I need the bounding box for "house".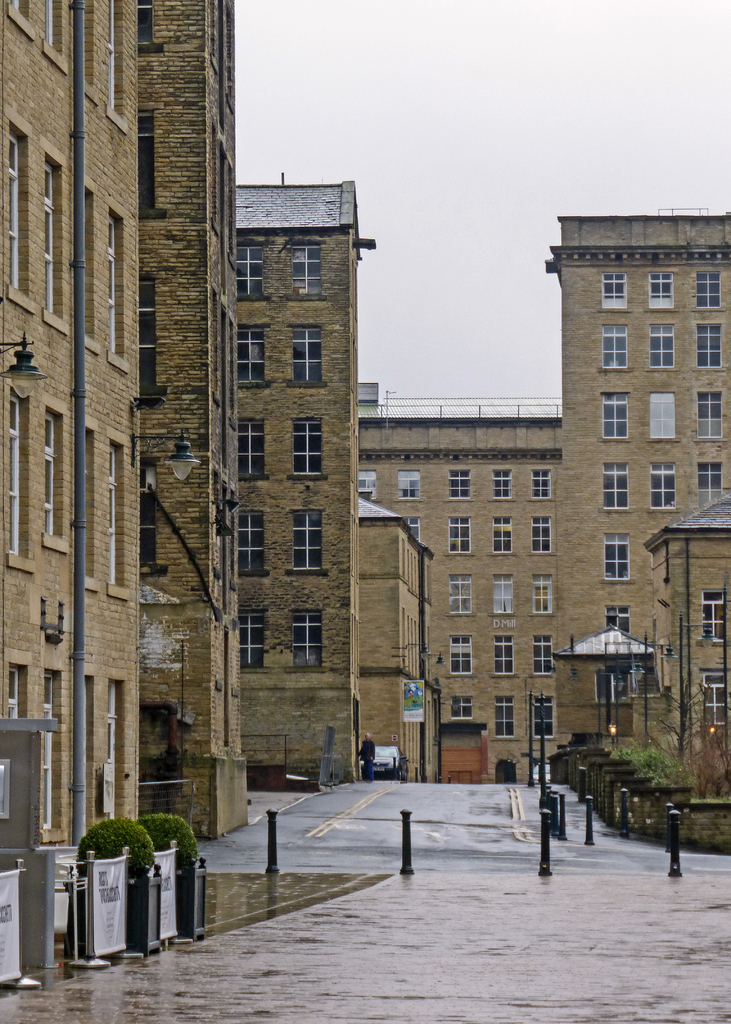
Here it is: (1,0,141,975).
